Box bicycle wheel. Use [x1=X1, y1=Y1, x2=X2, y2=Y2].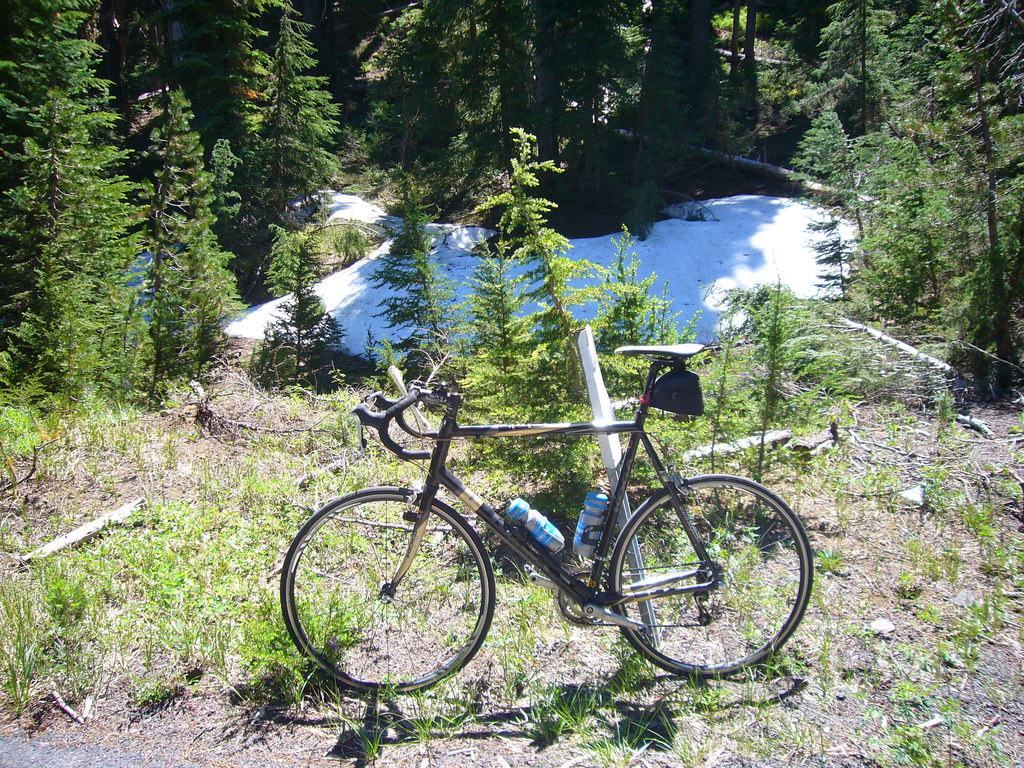
[x1=280, y1=483, x2=494, y2=696].
